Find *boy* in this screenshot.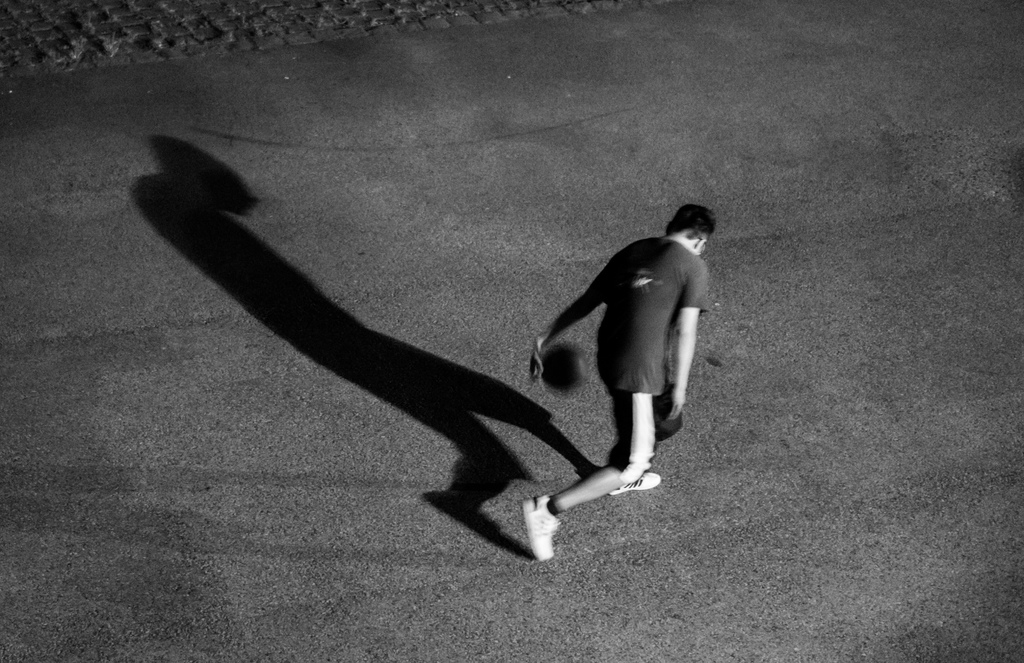
The bounding box for *boy* is locate(522, 204, 725, 556).
